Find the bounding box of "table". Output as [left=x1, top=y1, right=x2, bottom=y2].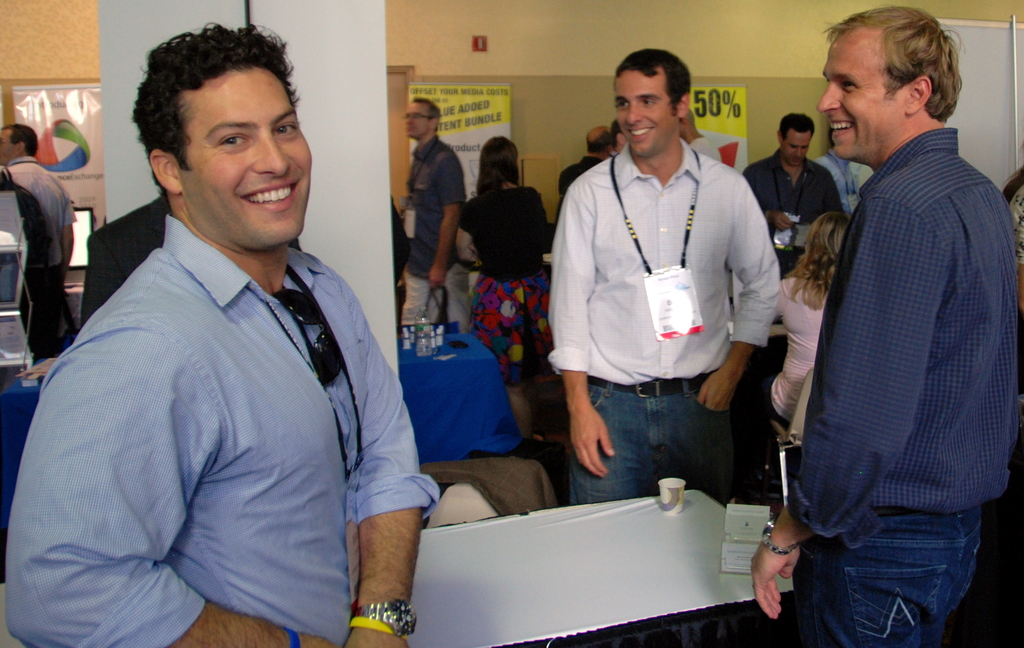
[left=396, top=481, right=795, bottom=644].
